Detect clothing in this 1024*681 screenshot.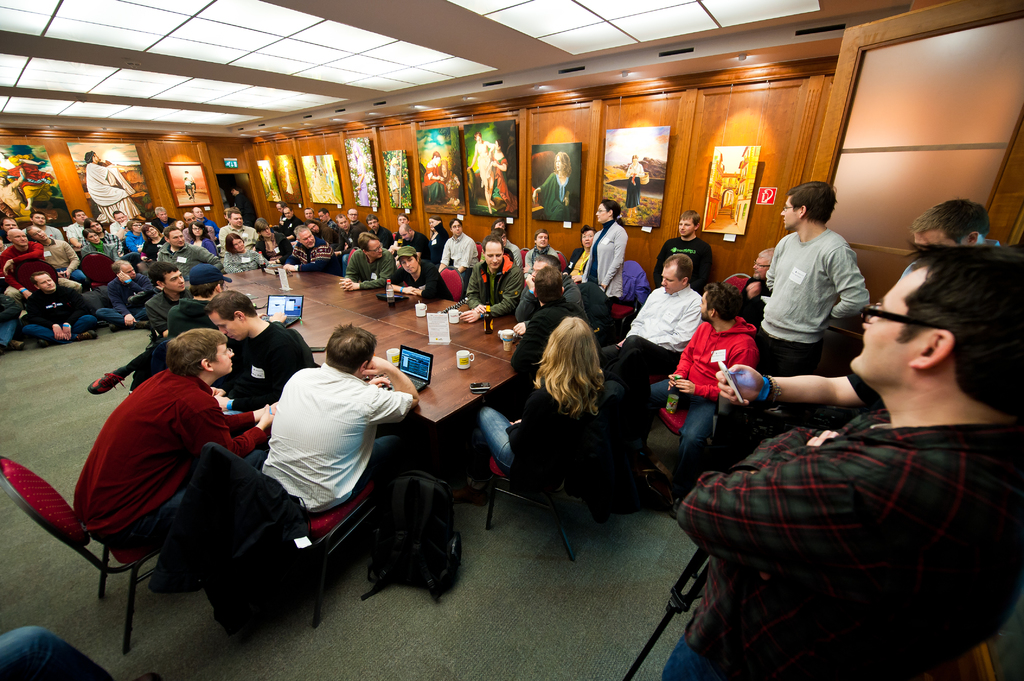
Detection: region(902, 237, 1003, 278).
